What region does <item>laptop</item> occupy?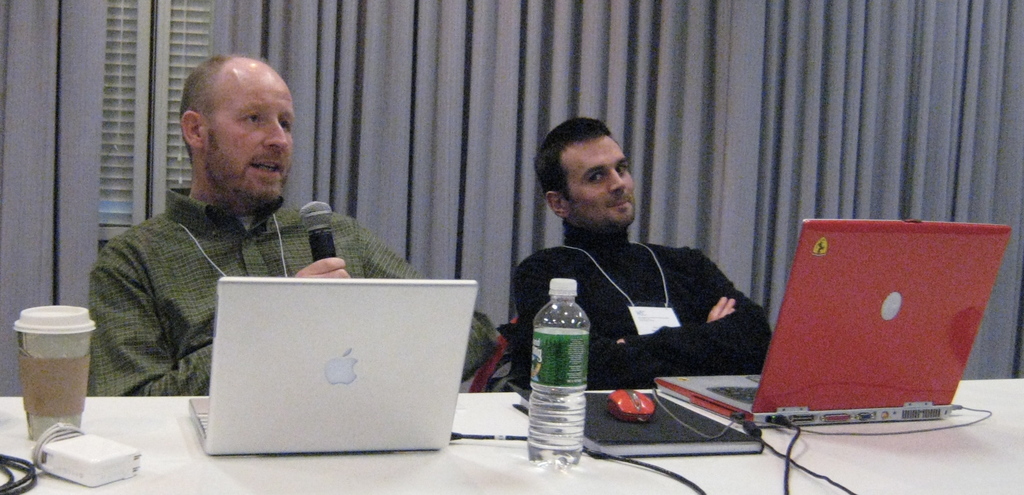
l=654, t=221, r=1011, b=421.
